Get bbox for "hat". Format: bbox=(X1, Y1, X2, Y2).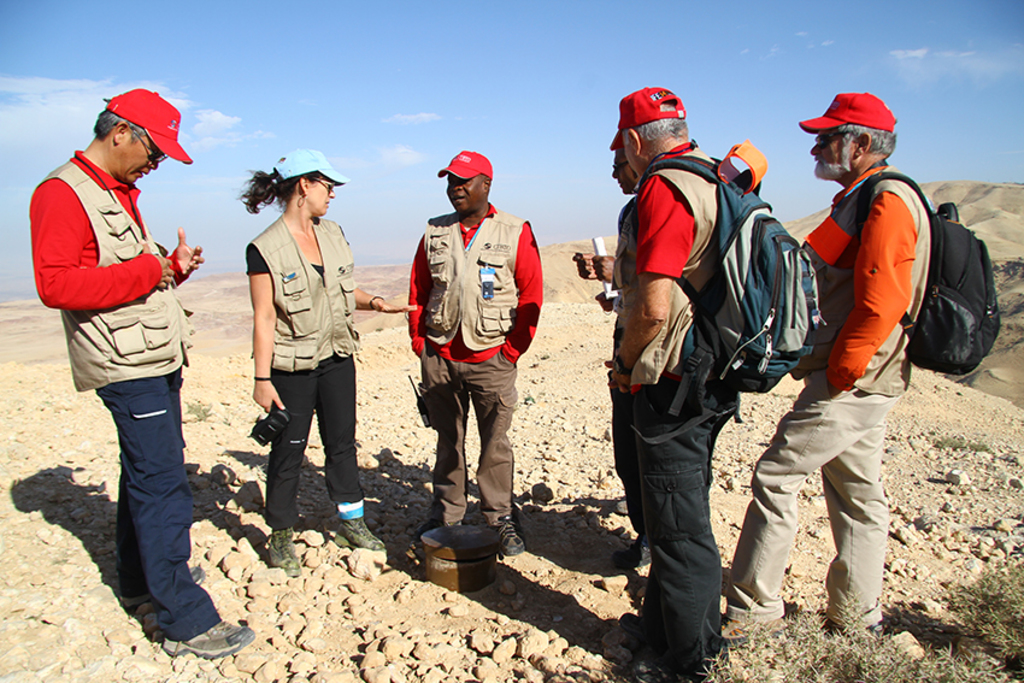
bbox=(102, 87, 193, 164).
